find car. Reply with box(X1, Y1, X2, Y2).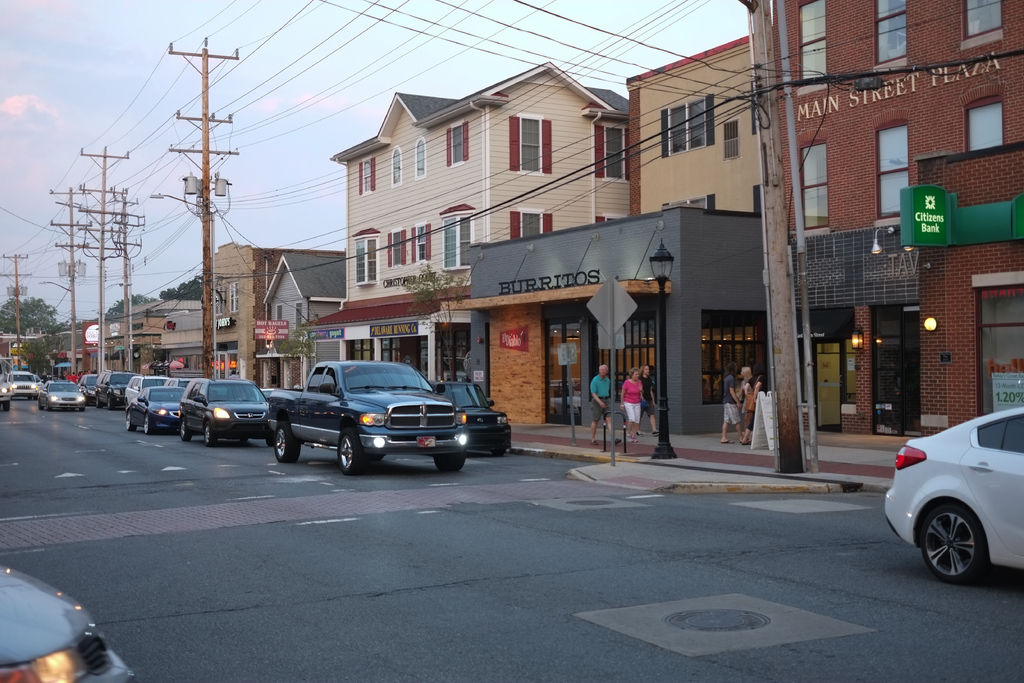
box(432, 369, 527, 457).
